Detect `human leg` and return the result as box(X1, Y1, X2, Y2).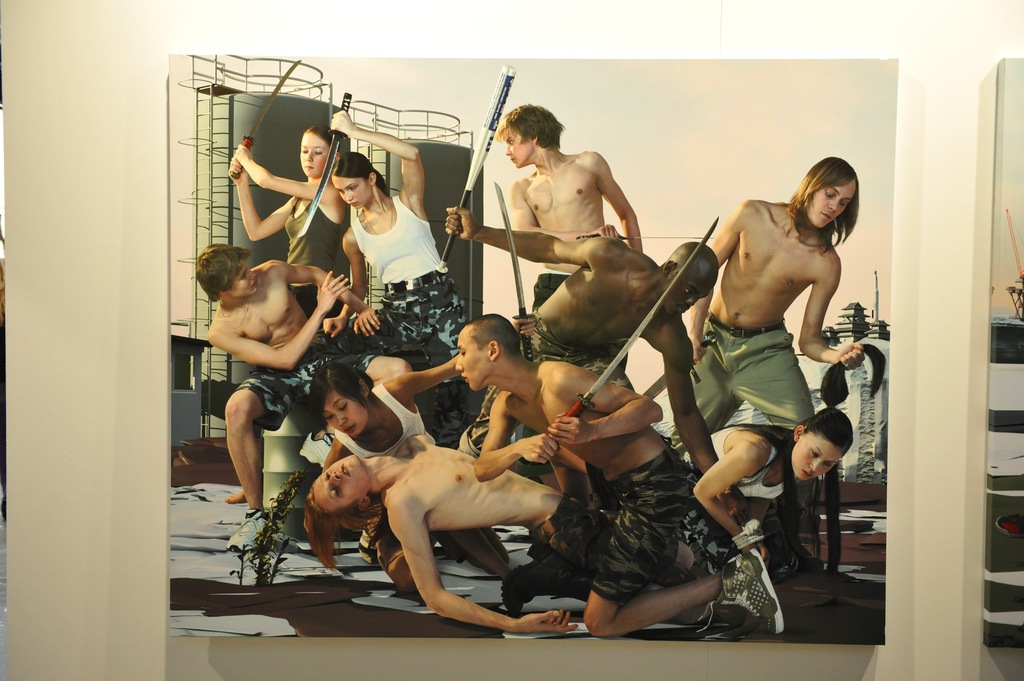
box(669, 311, 740, 461).
